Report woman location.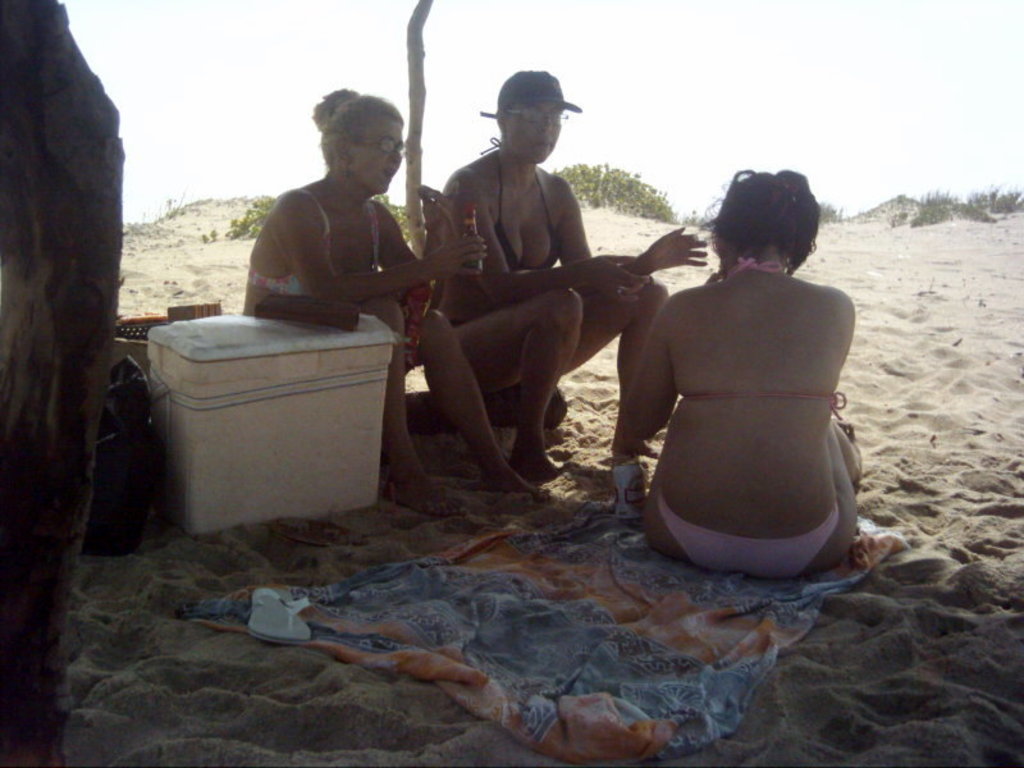
Report: {"x1": 617, "y1": 159, "x2": 869, "y2": 607}.
